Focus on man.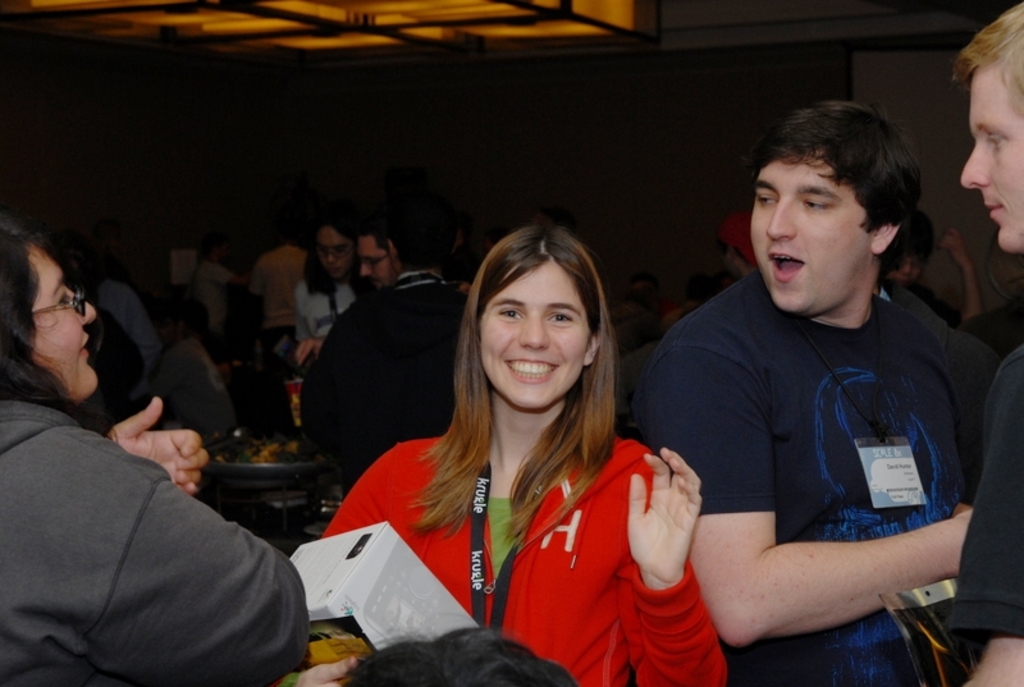
Focused at 712,210,758,280.
